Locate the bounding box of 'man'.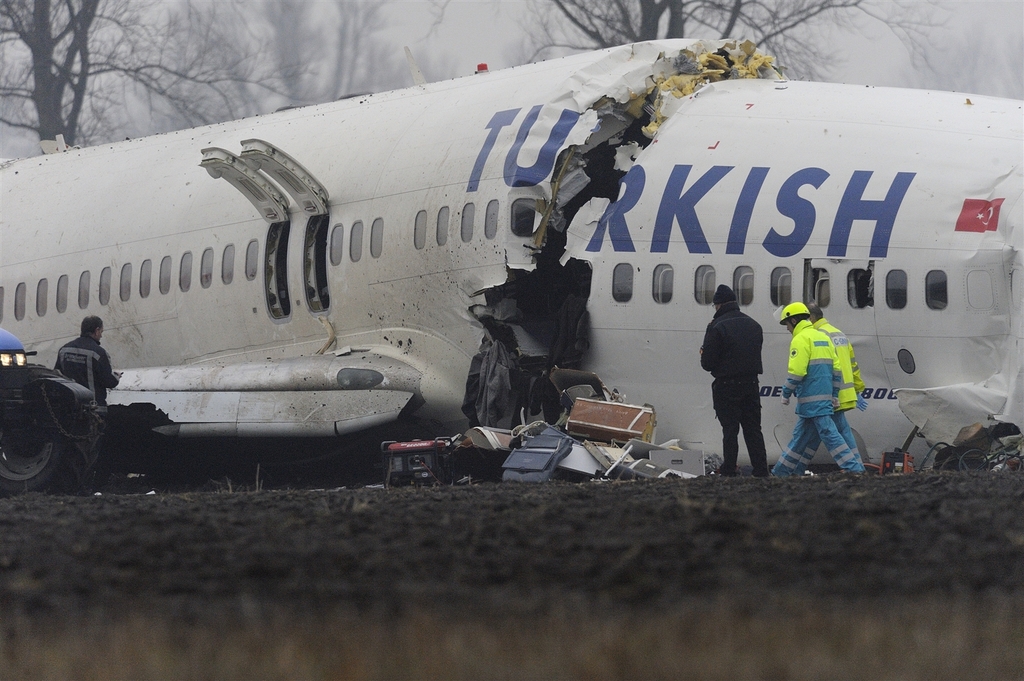
Bounding box: BBox(54, 314, 123, 488).
